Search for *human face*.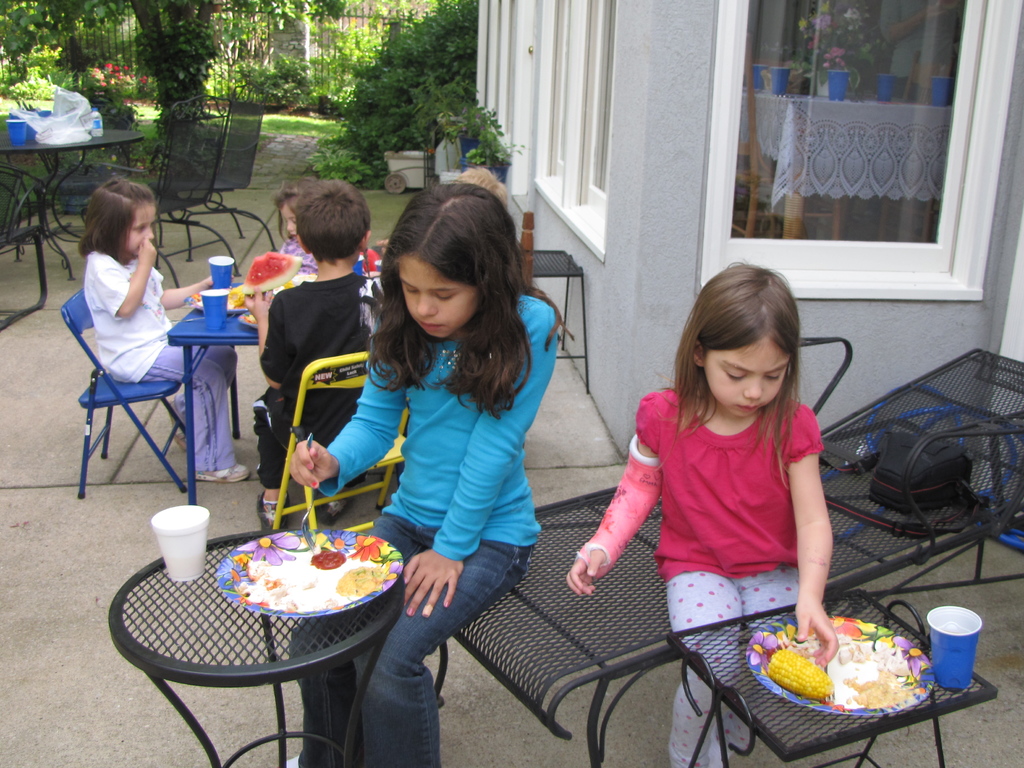
Found at box=[399, 254, 477, 343].
